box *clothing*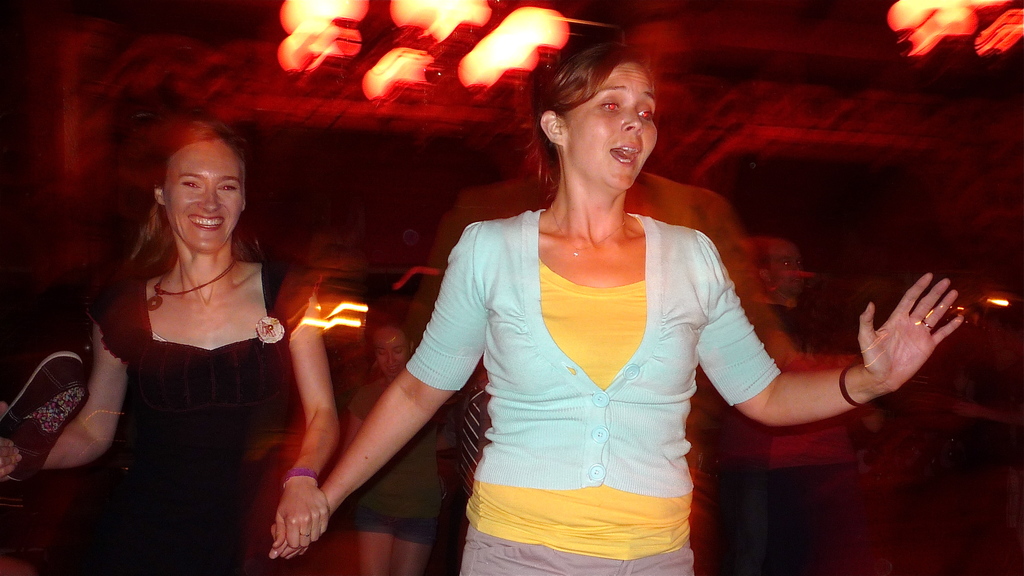
[x1=405, y1=190, x2=771, y2=553]
